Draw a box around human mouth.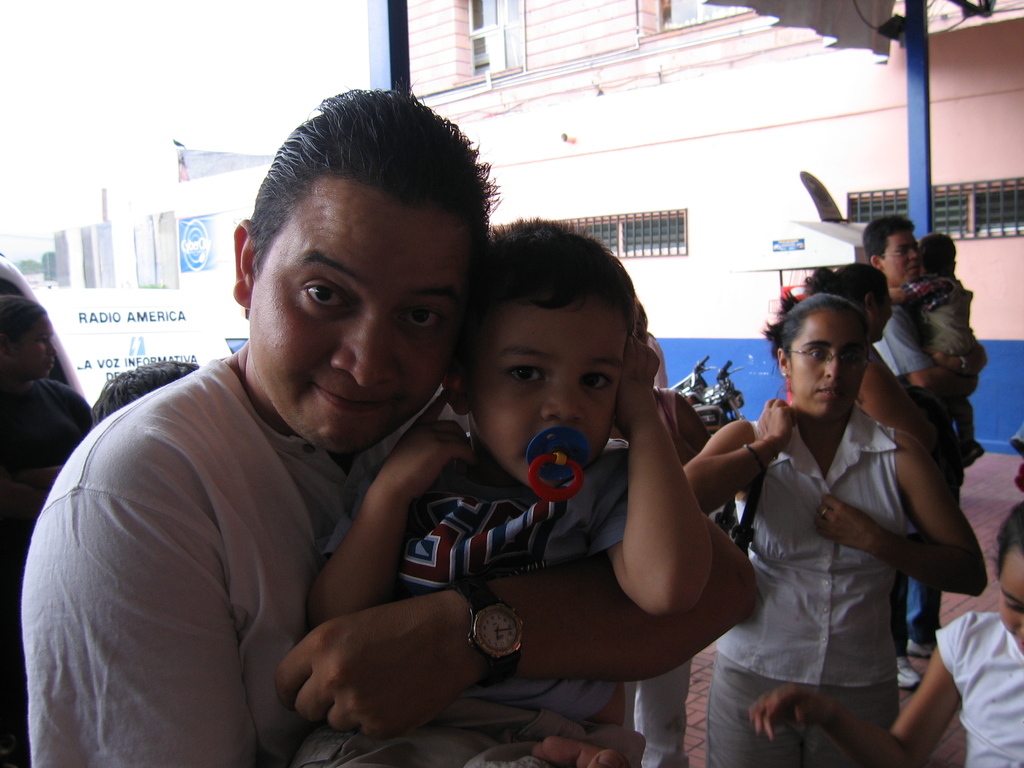
bbox=[317, 386, 394, 418].
